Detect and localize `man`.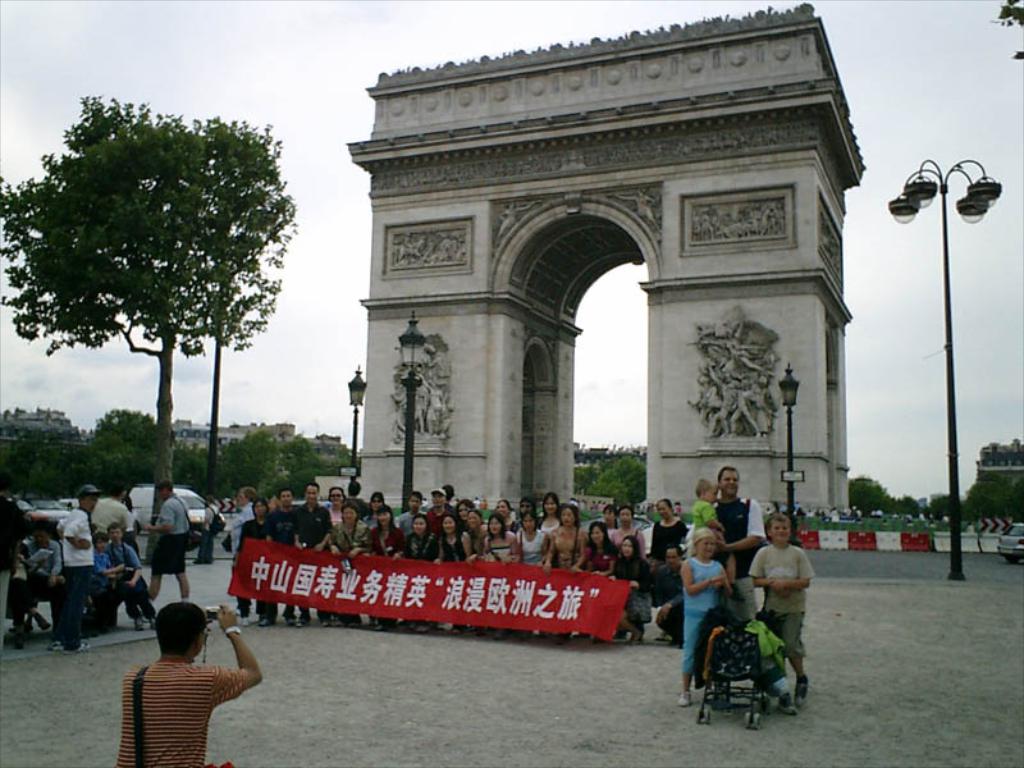
Localized at bbox=(710, 466, 767, 622).
